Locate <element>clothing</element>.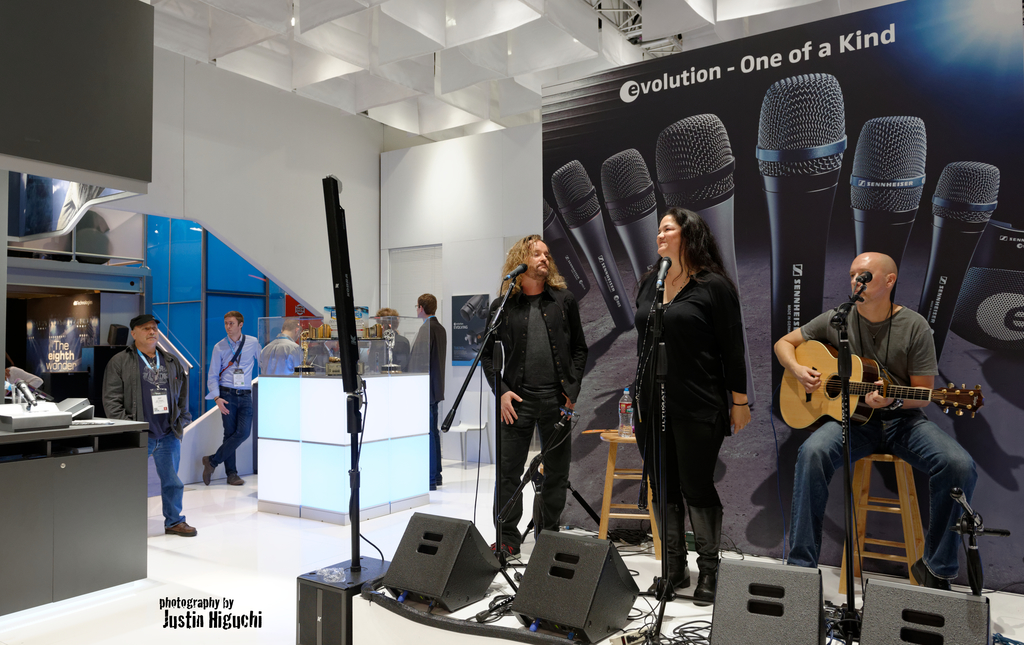
Bounding box: <box>803,303,941,412</box>.
